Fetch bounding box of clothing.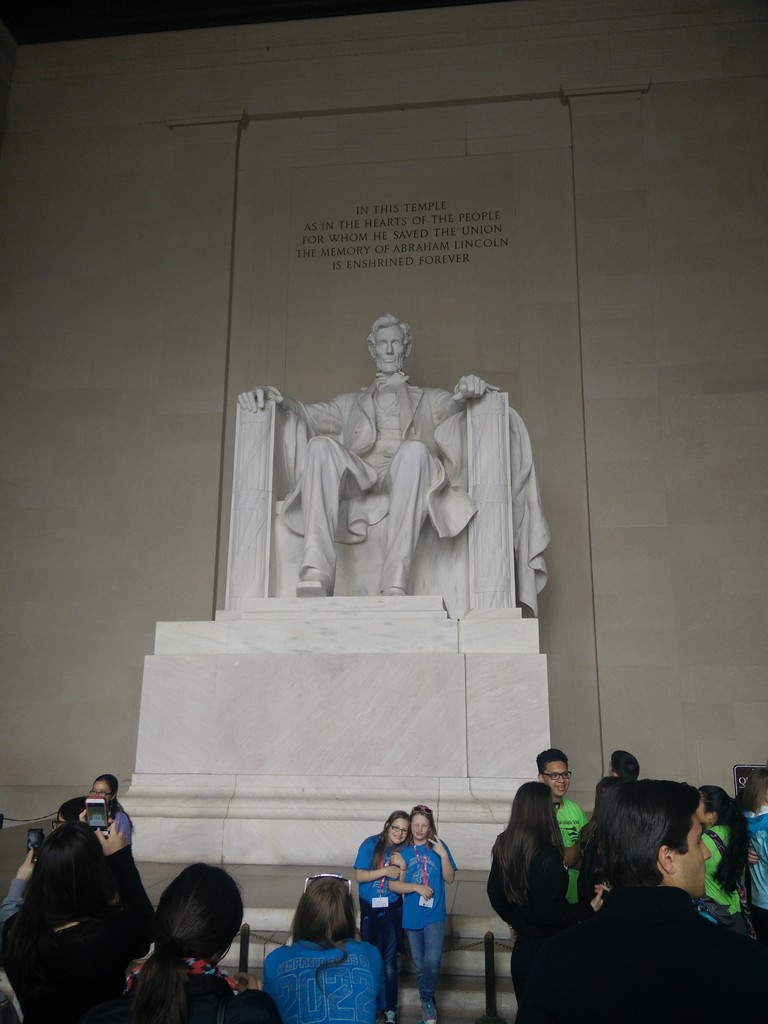
Bbox: bbox(282, 363, 562, 625).
